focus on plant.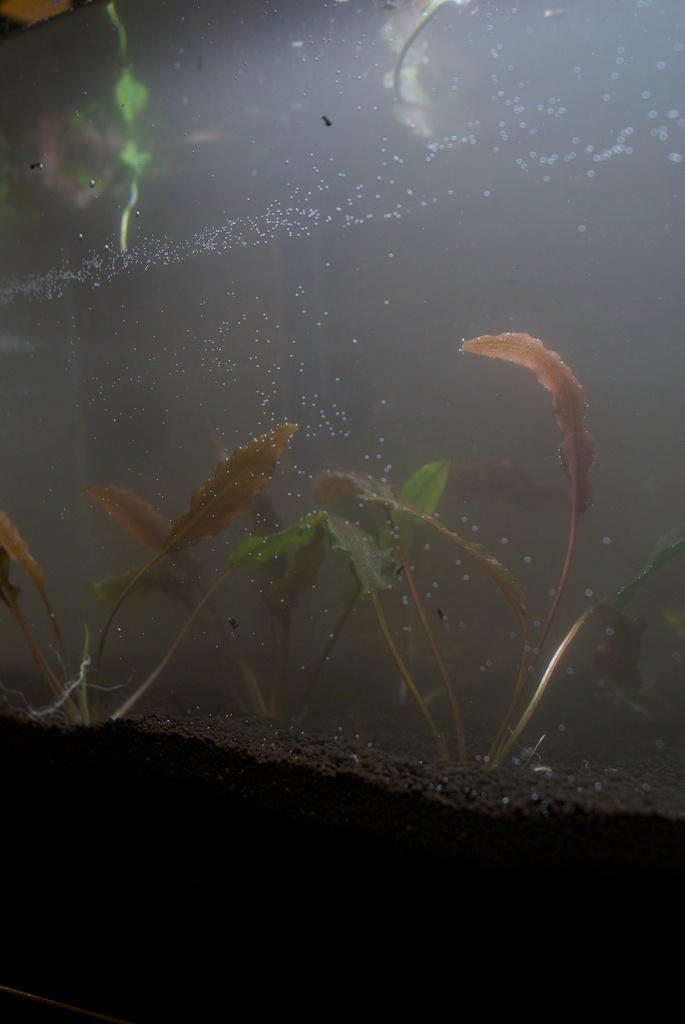
Focused at [x1=66, y1=0, x2=164, y2=247].
